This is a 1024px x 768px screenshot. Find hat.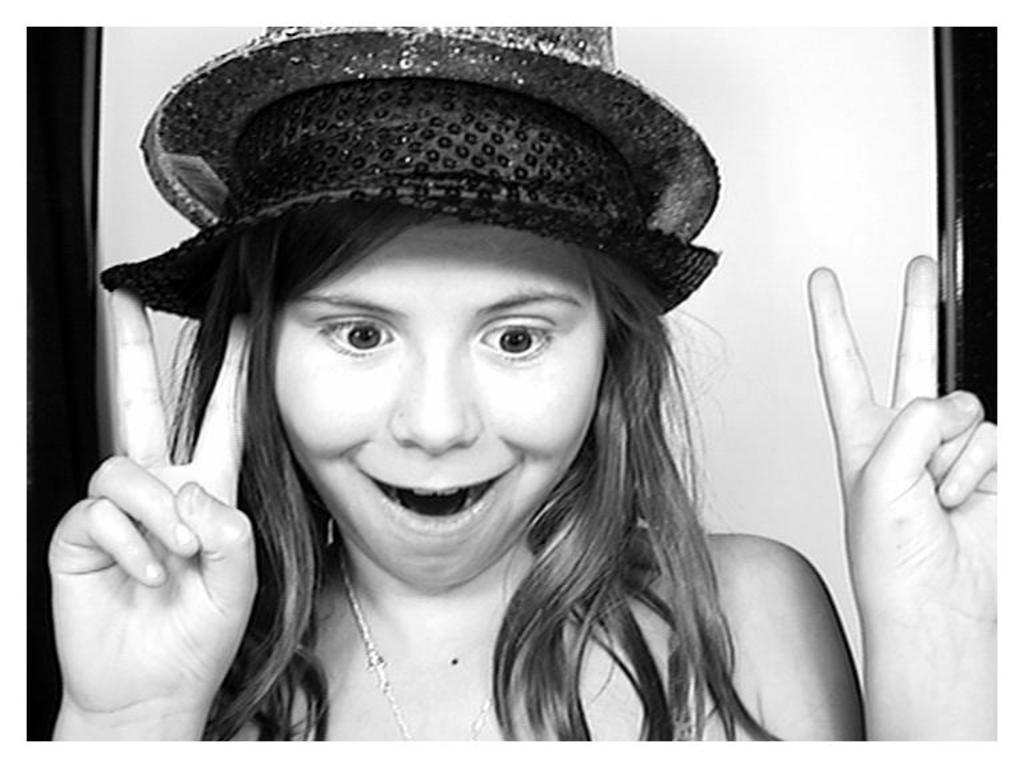
Bounding box: Rect(99, 28, 723, 325).
